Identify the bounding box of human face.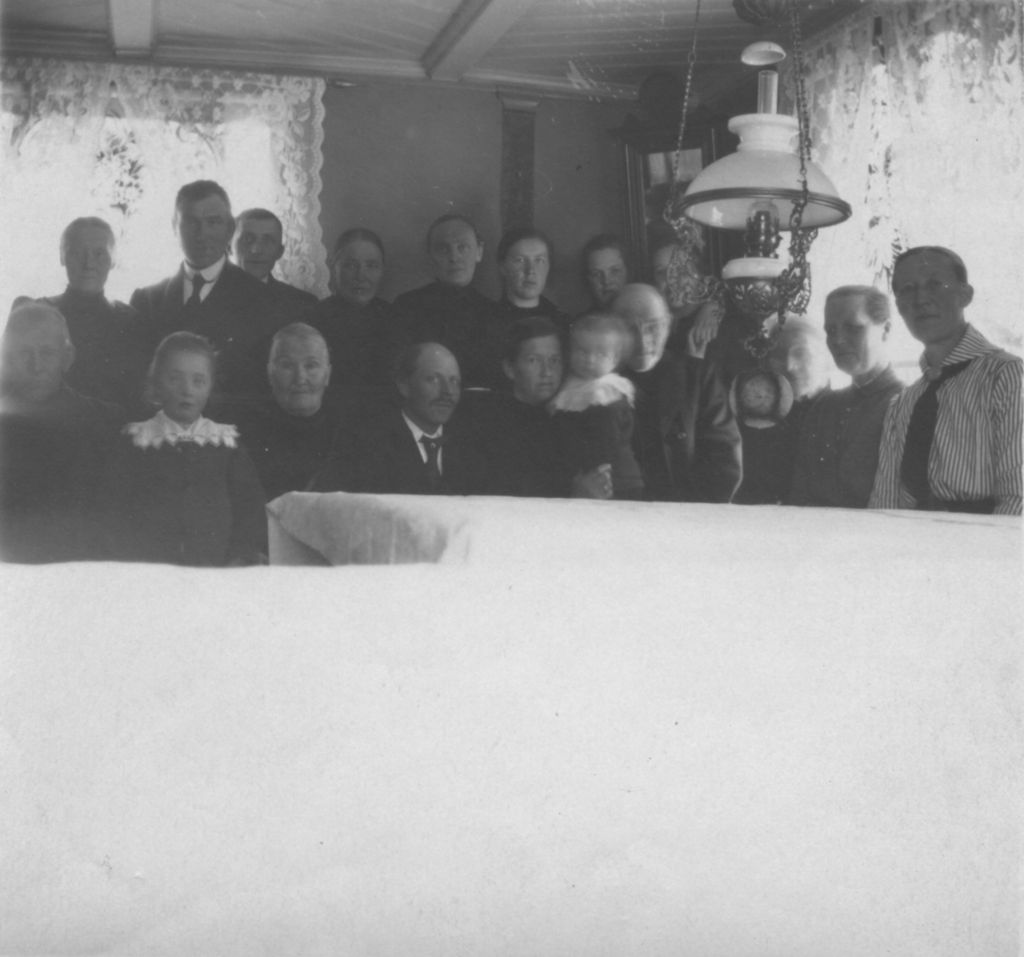
bbox(237, 213, 282, 277).
